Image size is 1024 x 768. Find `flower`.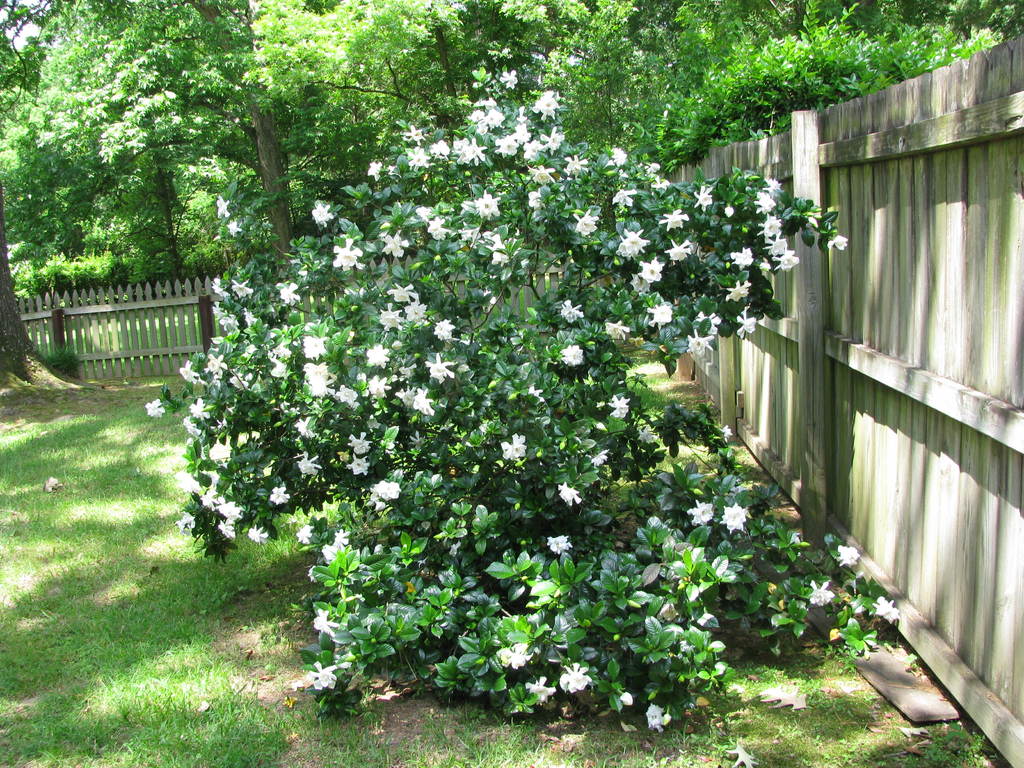
x1=659 y1=208 x2=688 y2=230.
